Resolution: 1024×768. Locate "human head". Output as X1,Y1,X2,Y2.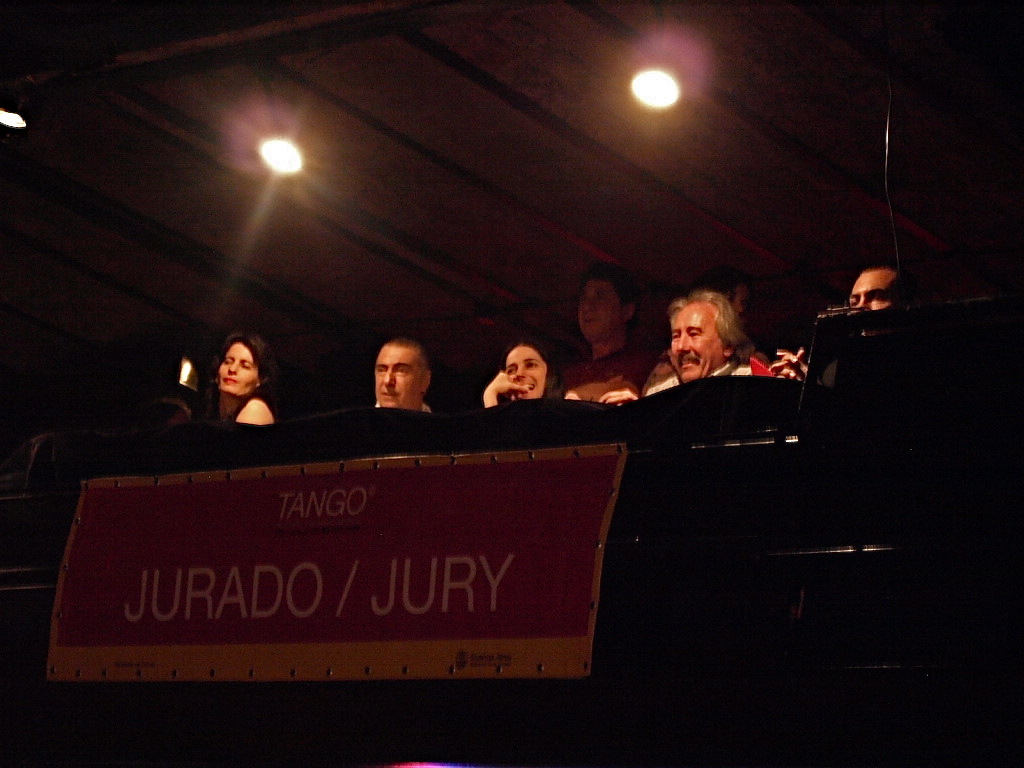
216,334,270,400.
